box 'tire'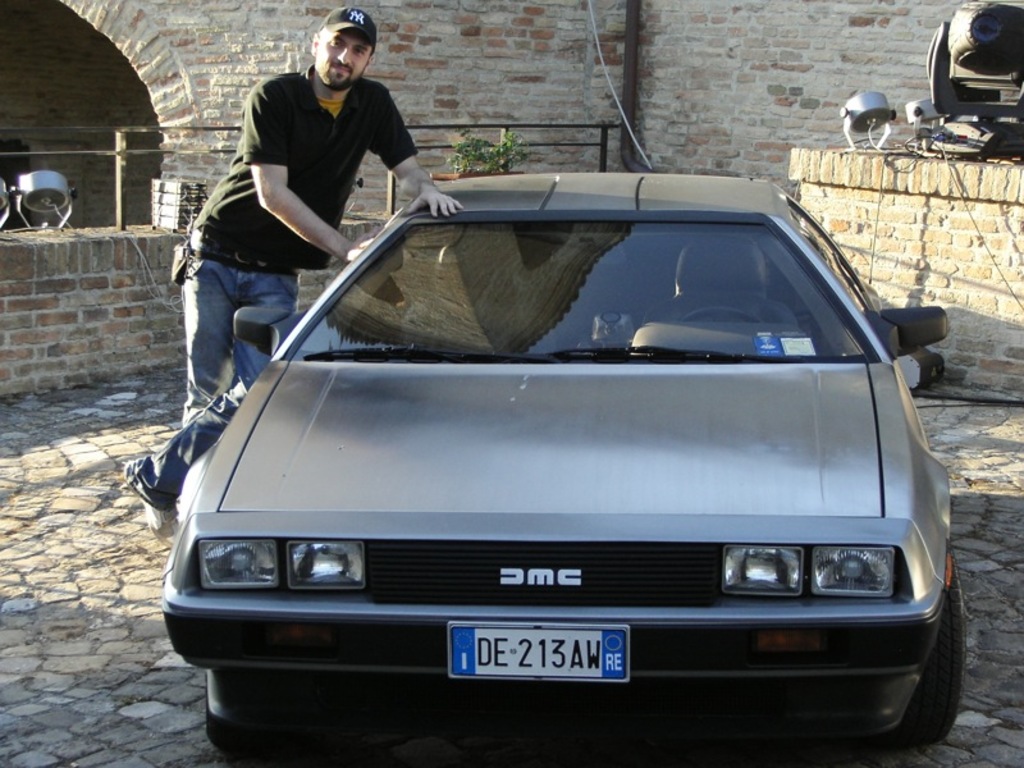
locate(204, 676, 310, 755)
